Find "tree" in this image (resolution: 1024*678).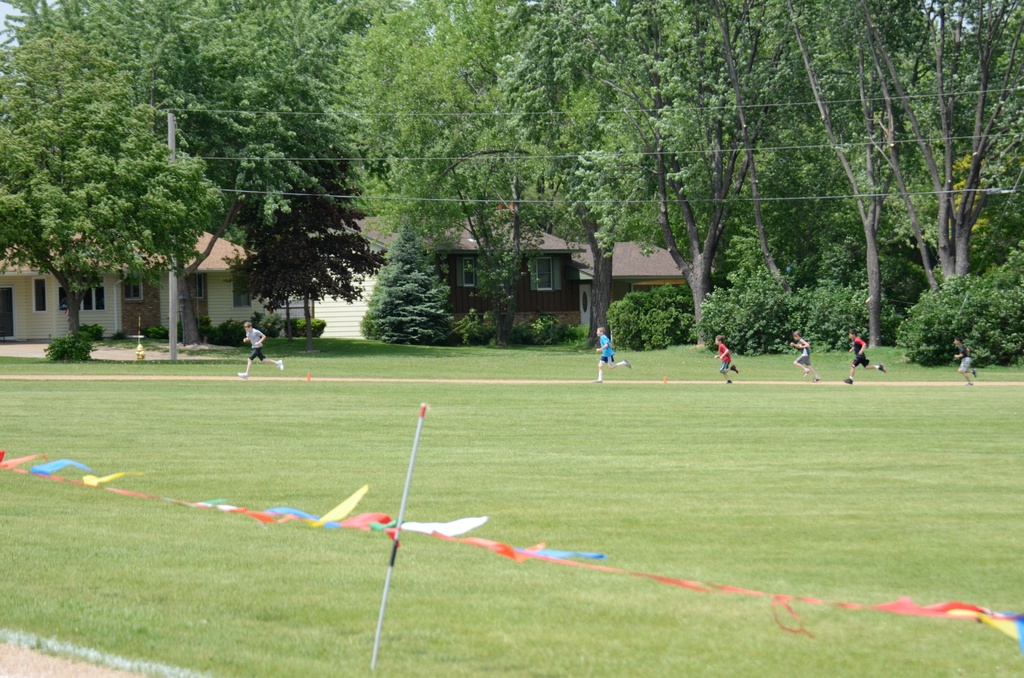
pyautogui.locateOnScreen(358, 225, 465, 346).
